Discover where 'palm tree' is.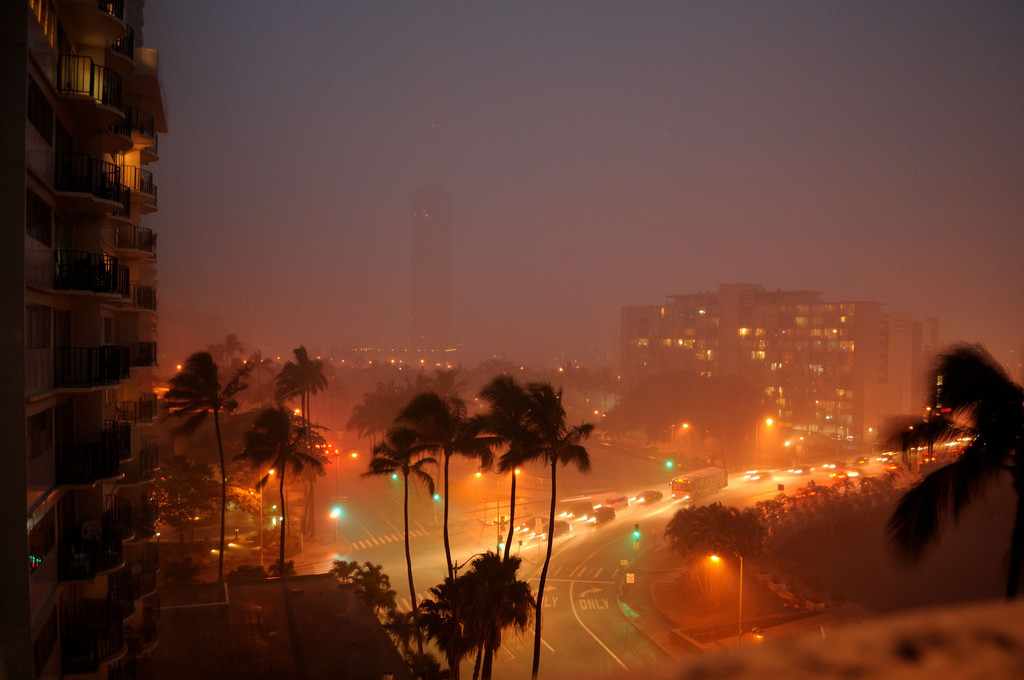
Discovered at {"x1": 499, "y1": 378, "x2": 578, "y2": 629}.
